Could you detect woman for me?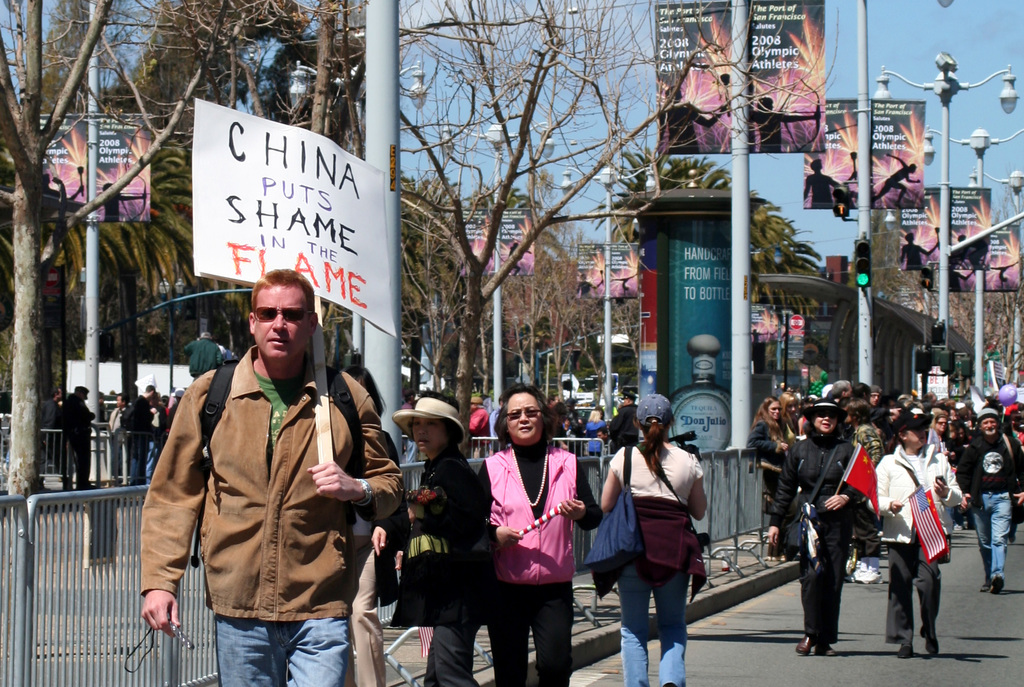
Detection result: select_region(742, 395, 796, 503).
